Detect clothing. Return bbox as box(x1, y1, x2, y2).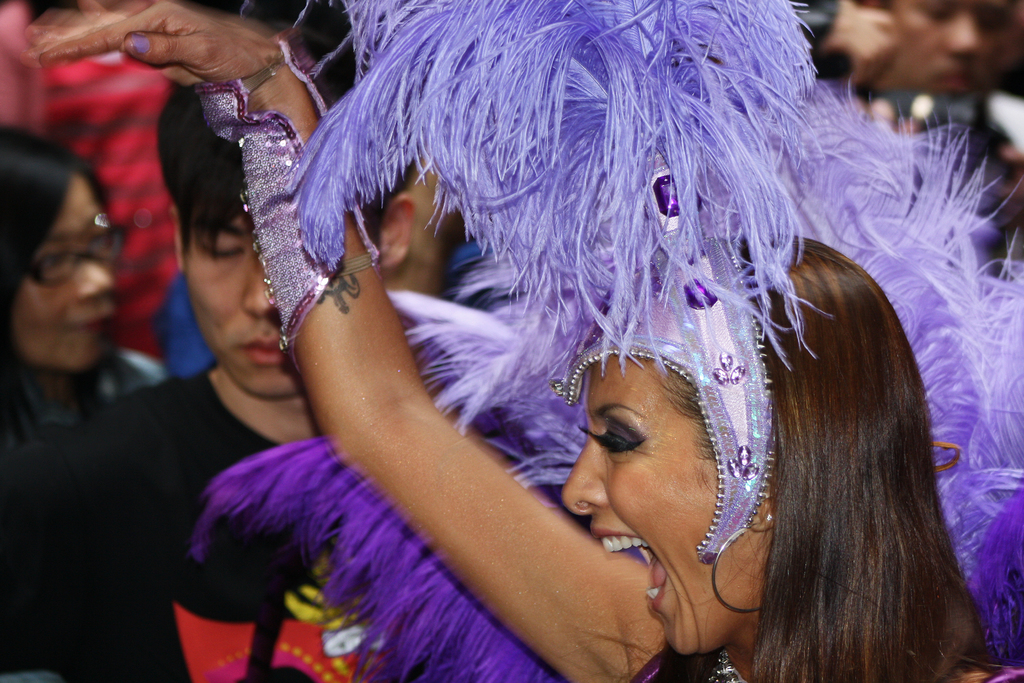
box(0, 365, 284, 682).
